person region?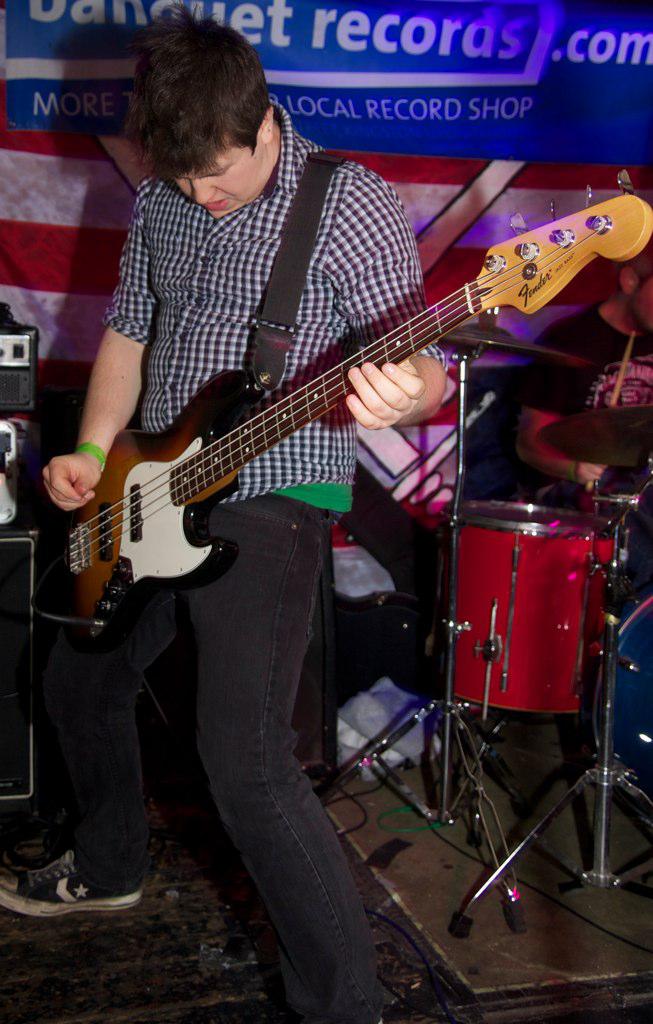
select_region(501, 237, 652, 503)
